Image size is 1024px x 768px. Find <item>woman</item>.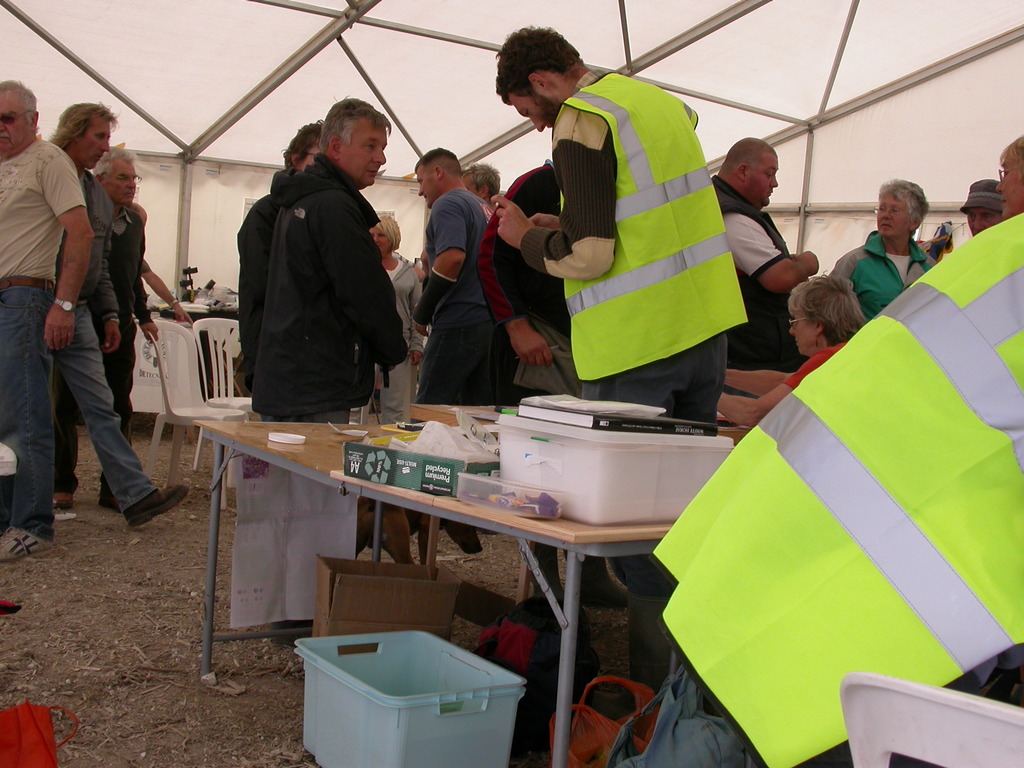
<region>349, 212, 423, 424</region>.
